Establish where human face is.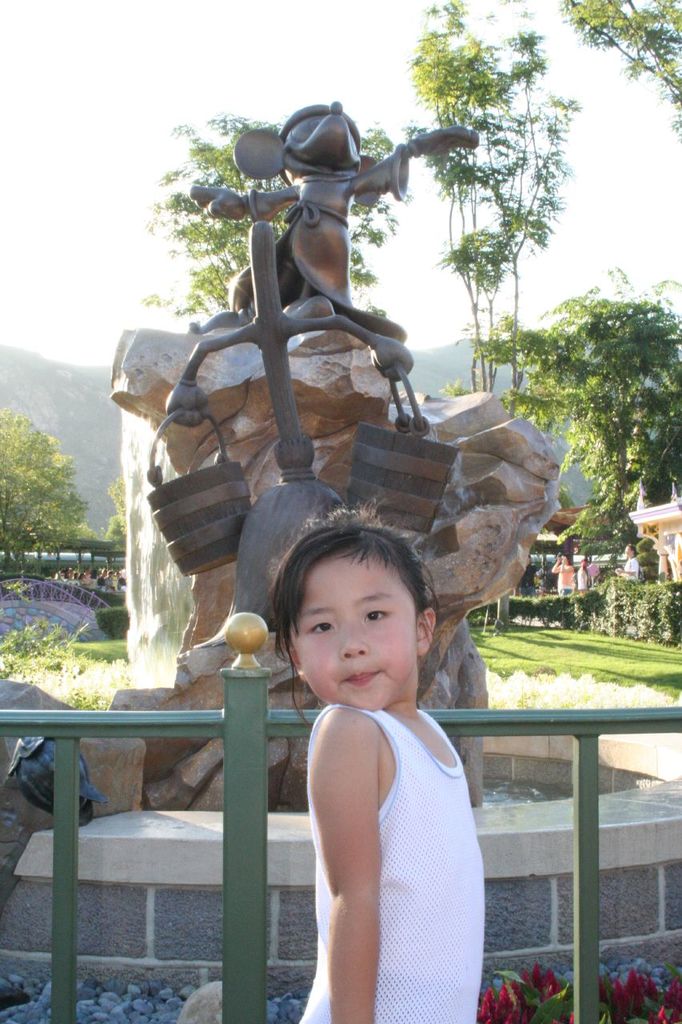
Established at crop(289, 556, 418, 713).
